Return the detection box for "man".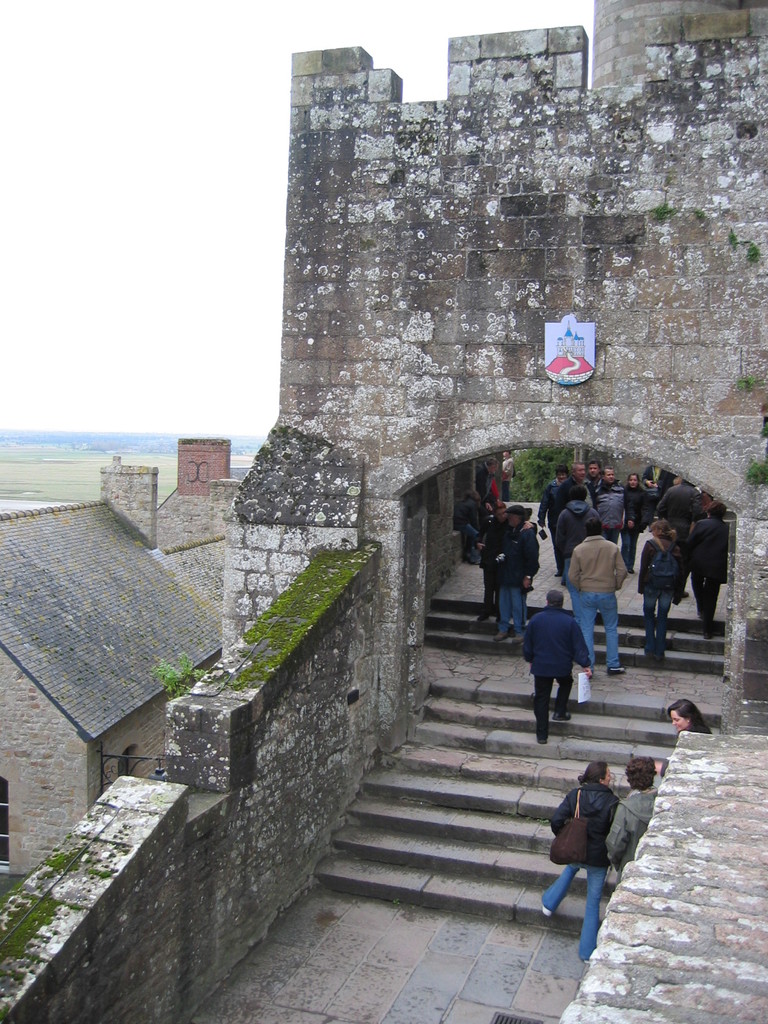
left=521, top=588, right=599, bottom=741.
